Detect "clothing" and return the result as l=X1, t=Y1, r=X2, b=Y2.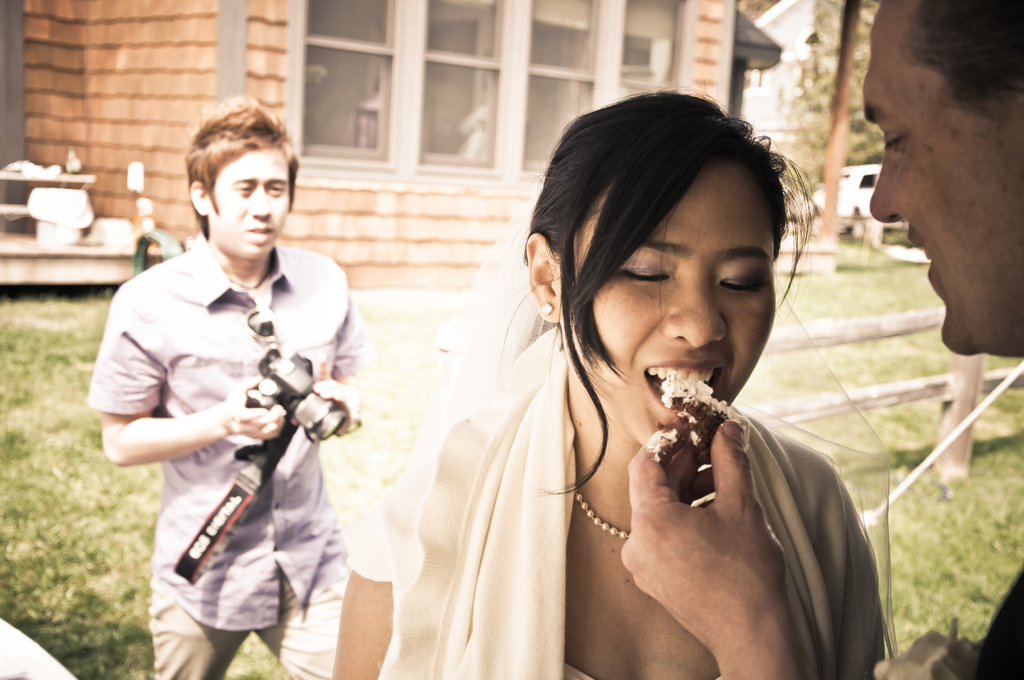
l=110, t=185, r=355, b=650.
